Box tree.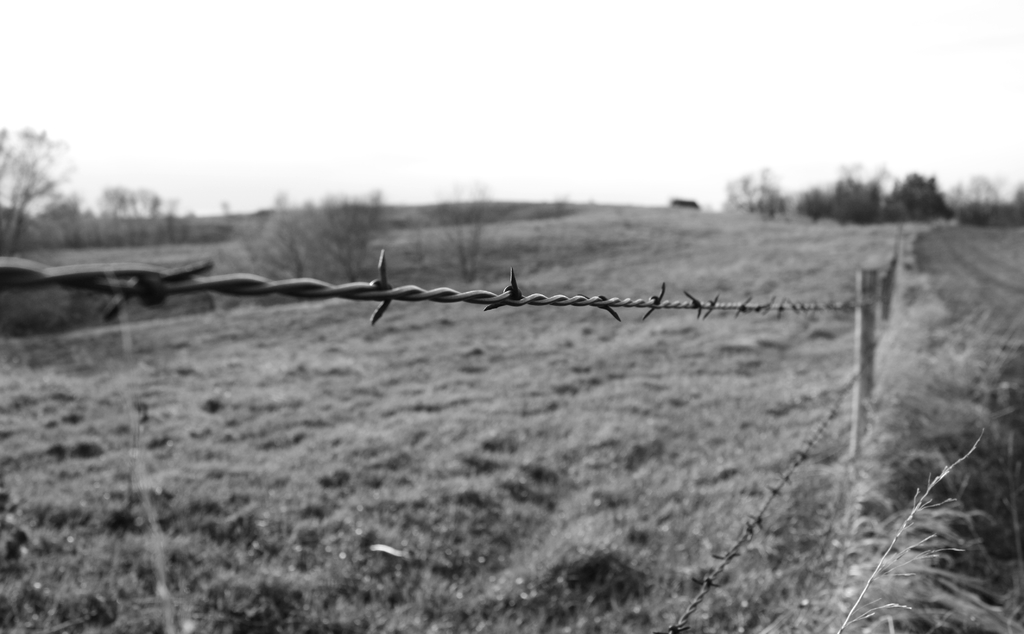
[2,107,77,232].
